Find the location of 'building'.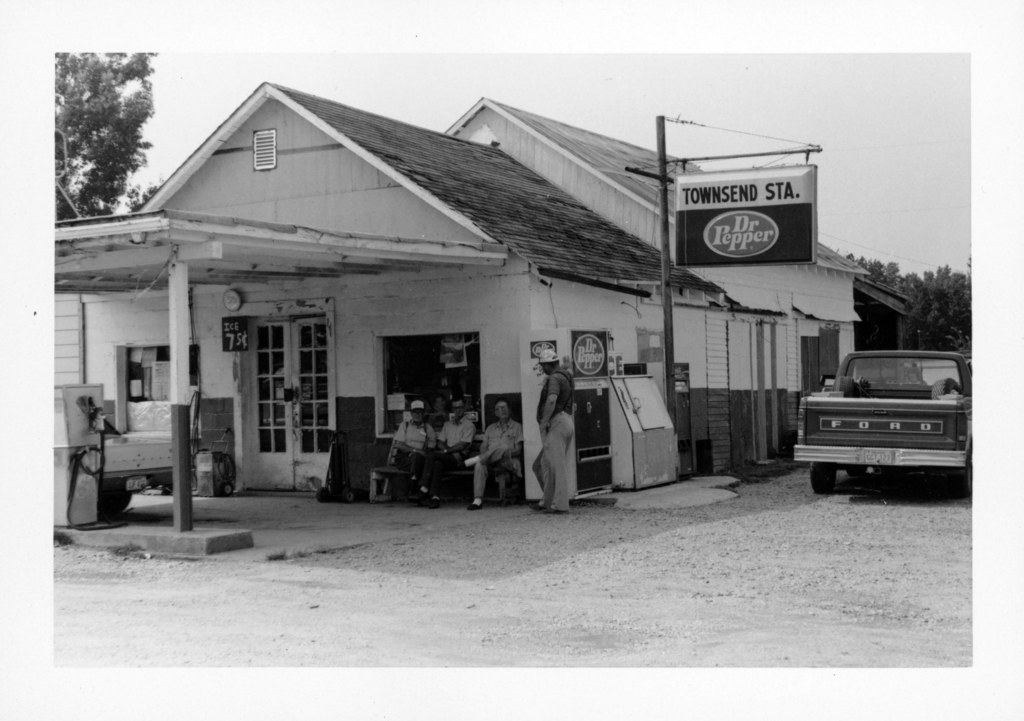
Location: (47,77,869,556).
